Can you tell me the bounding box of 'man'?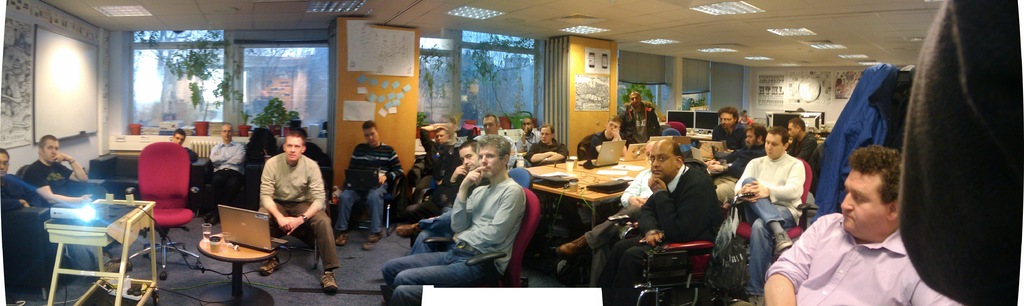
box(335, 117, 397, 245).
